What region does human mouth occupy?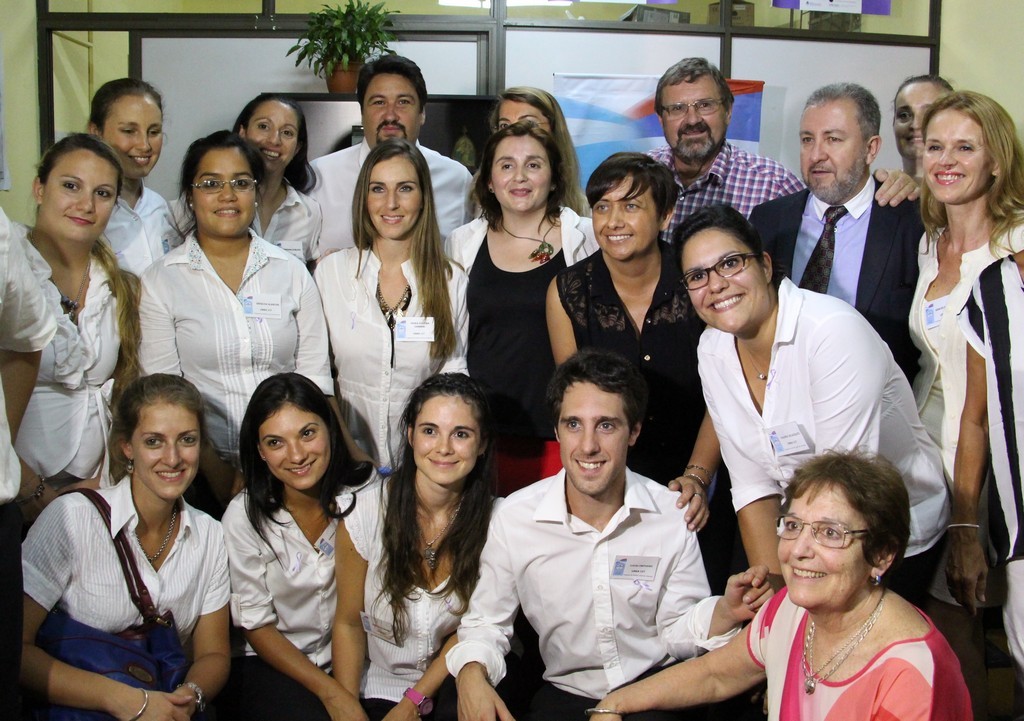
BBox(283, 458, 316, 476).
